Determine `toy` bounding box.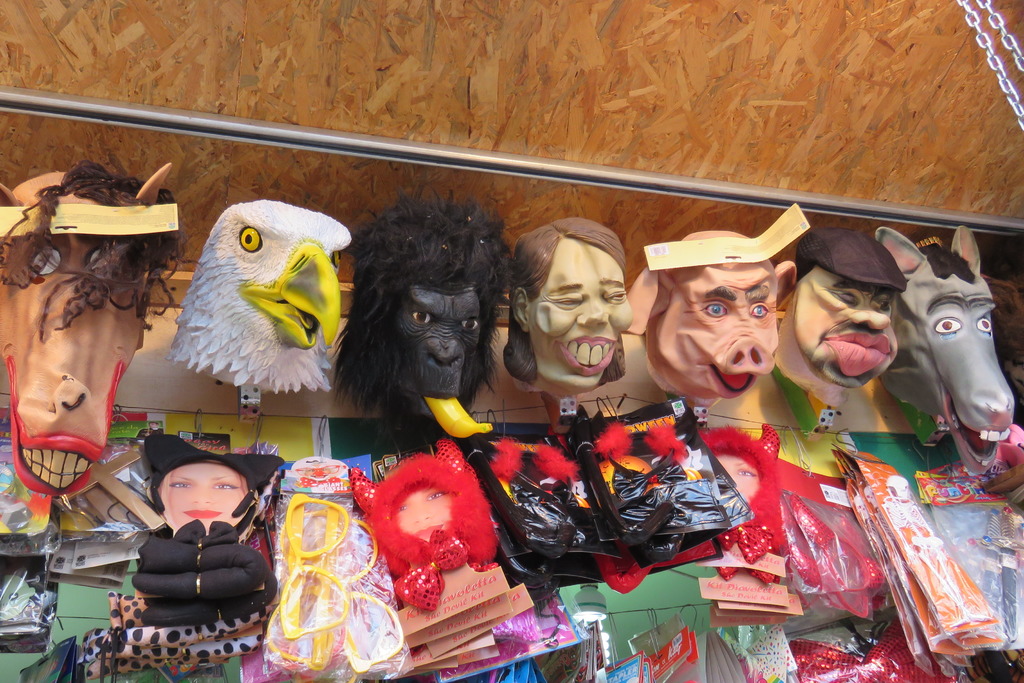
Determined: [770,239,902,395].
